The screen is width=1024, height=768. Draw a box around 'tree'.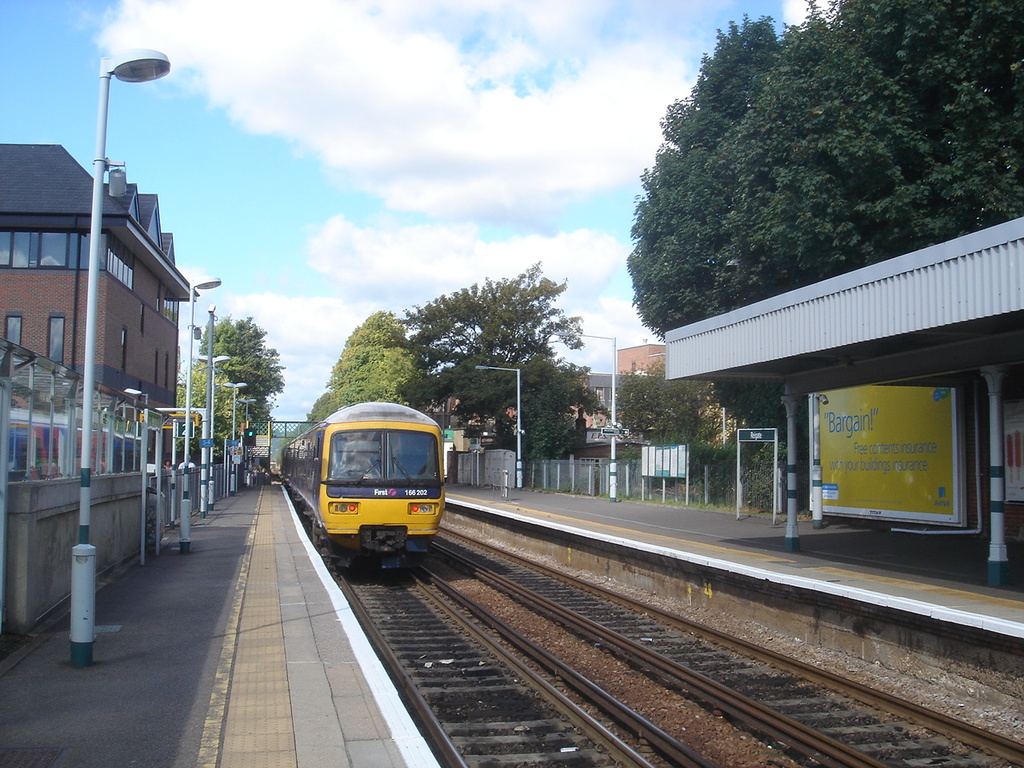
[left=620, top=26, right=1018, bottom=346].
